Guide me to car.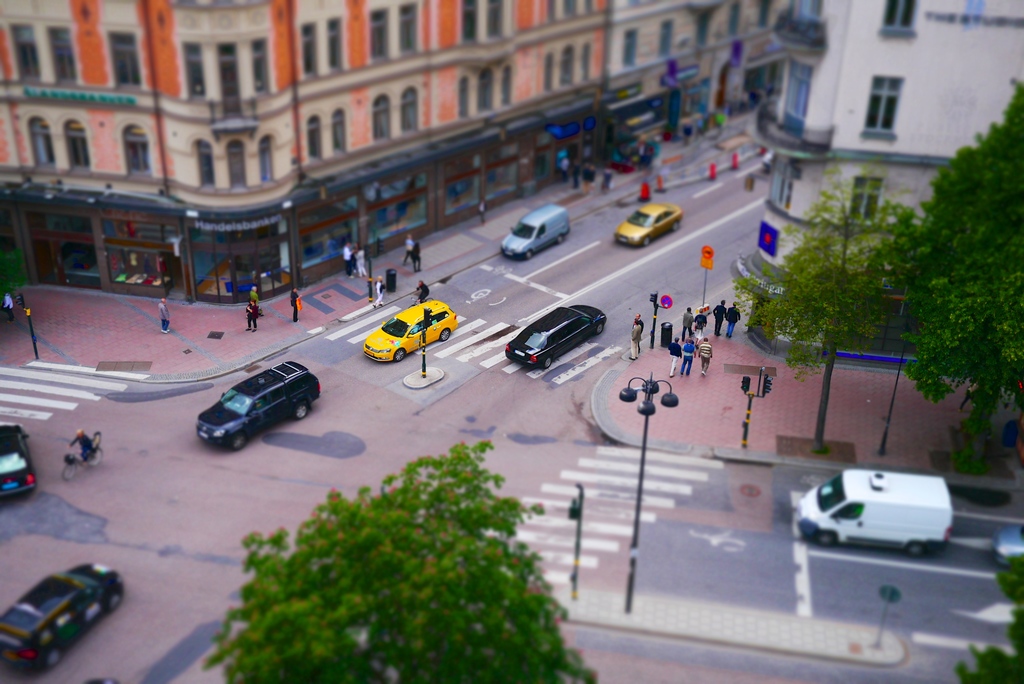
Guidance: x1=194 y1=361 x2=320 y2=452.
